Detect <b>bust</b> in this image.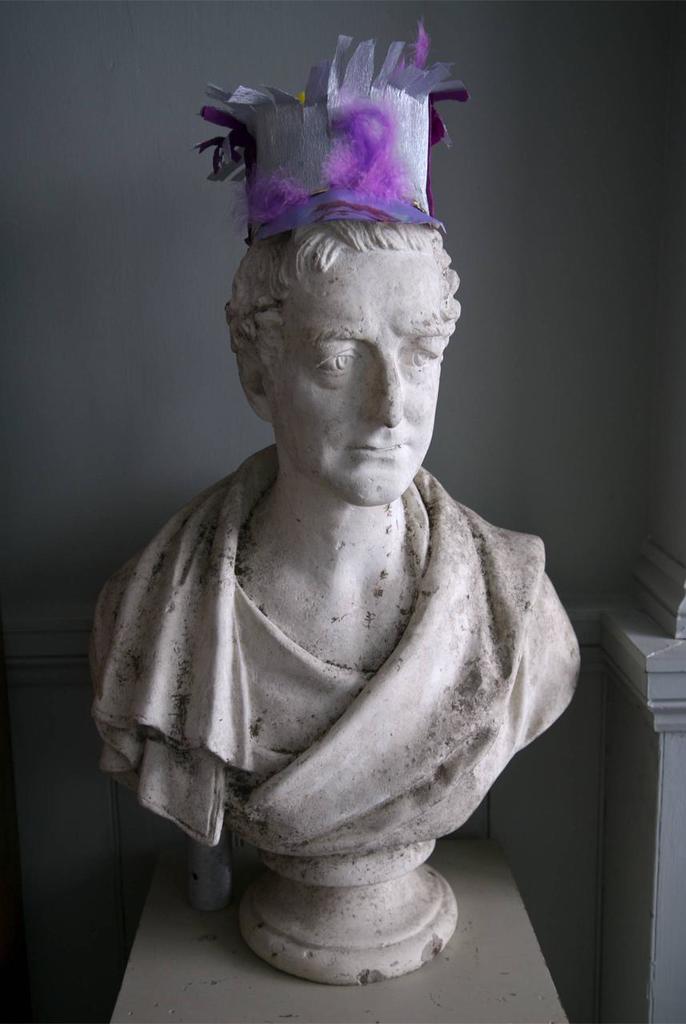
Detection: bbox=(92, 214, 584, 888).
